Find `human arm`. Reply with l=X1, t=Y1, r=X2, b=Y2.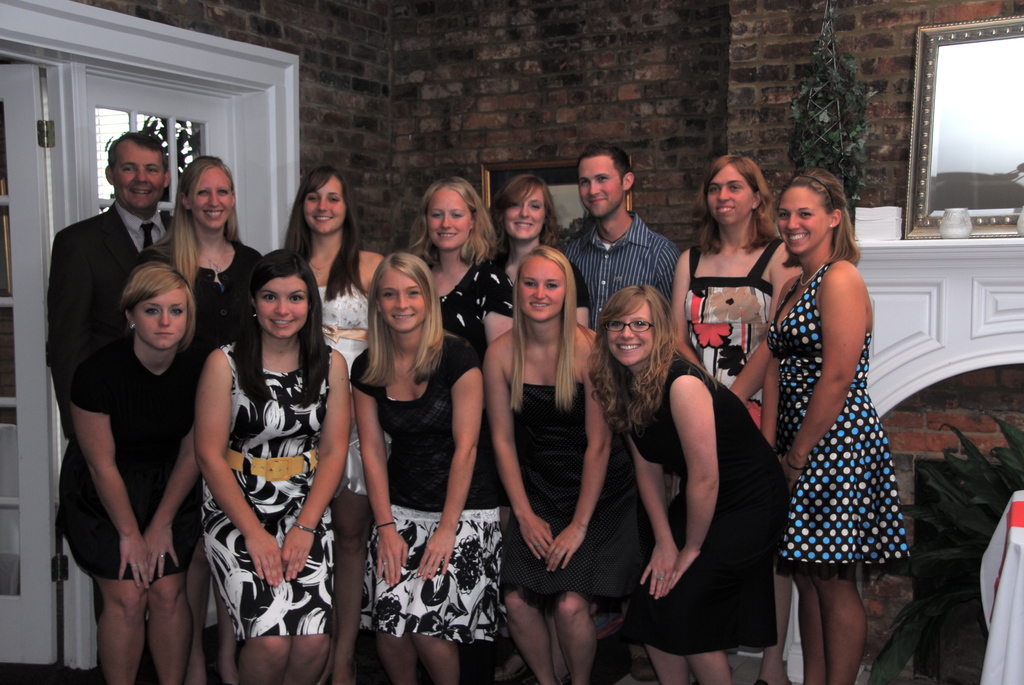
l=483, t=275, r=511, b=341.
